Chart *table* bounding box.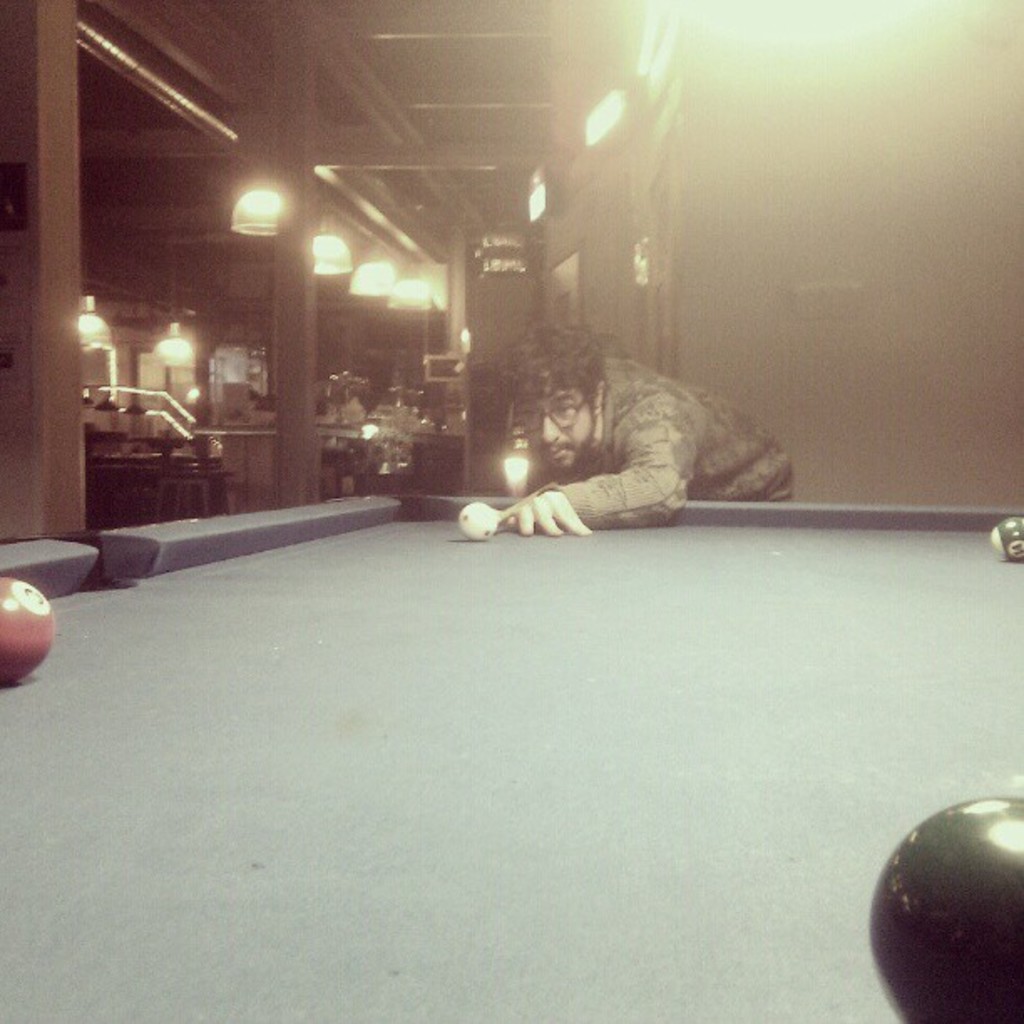
Charted: pyautogui.locateOnScreen(0, 490, 1022, 1022).
